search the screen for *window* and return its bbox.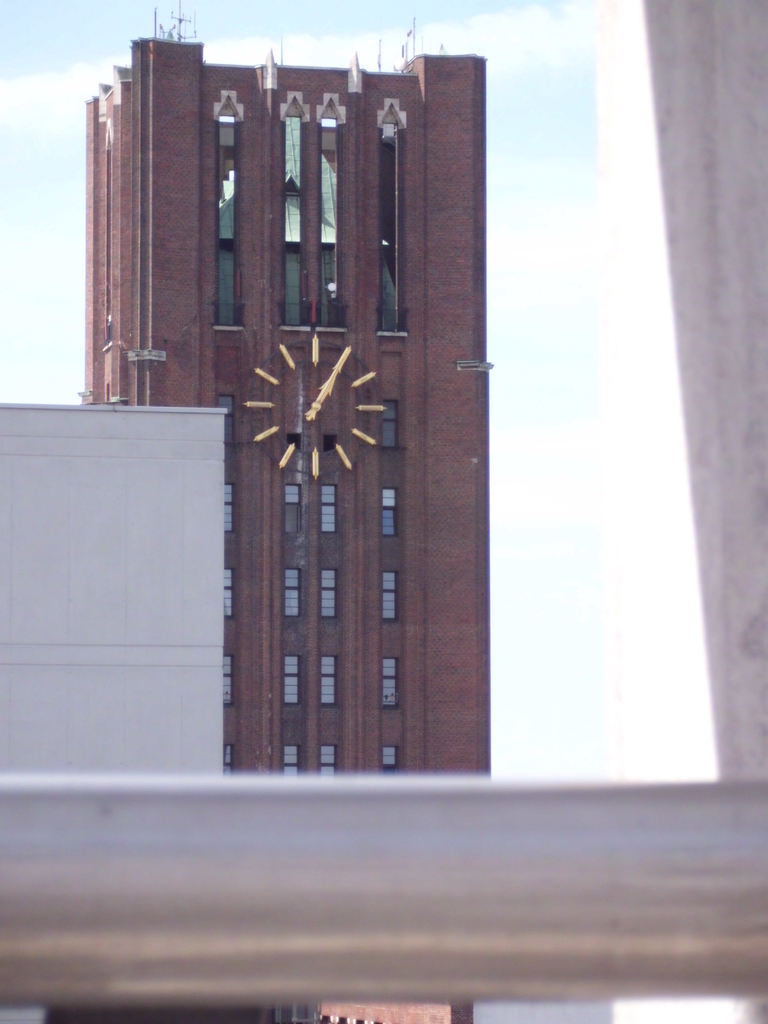
Found: [380,399,403,447].
